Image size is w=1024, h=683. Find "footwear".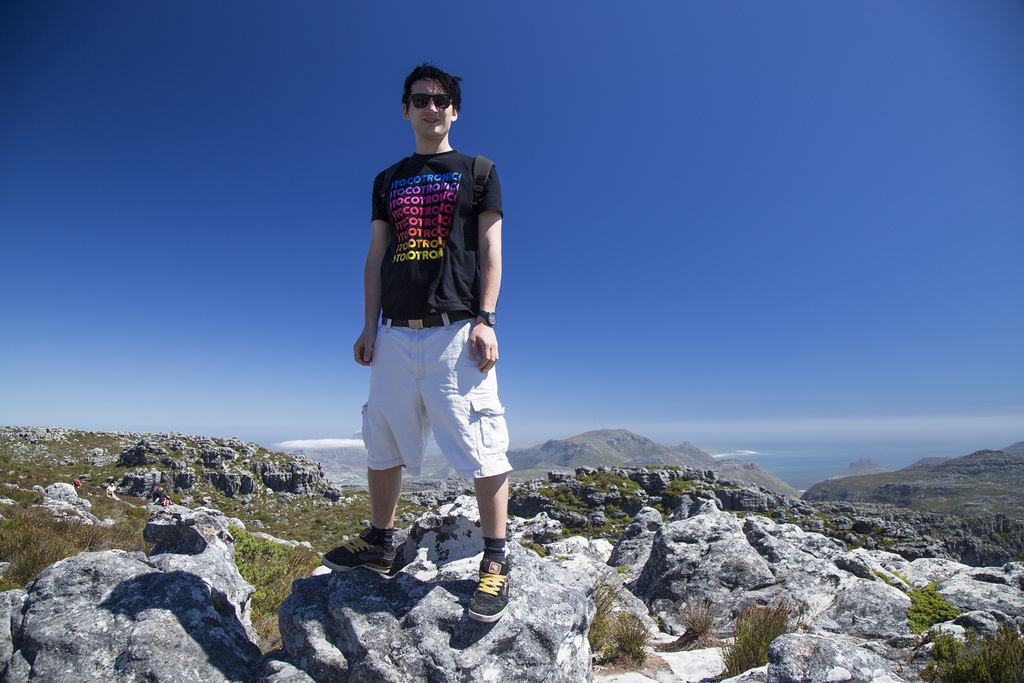
(left=326, top=527, right=397, bottom=577).
